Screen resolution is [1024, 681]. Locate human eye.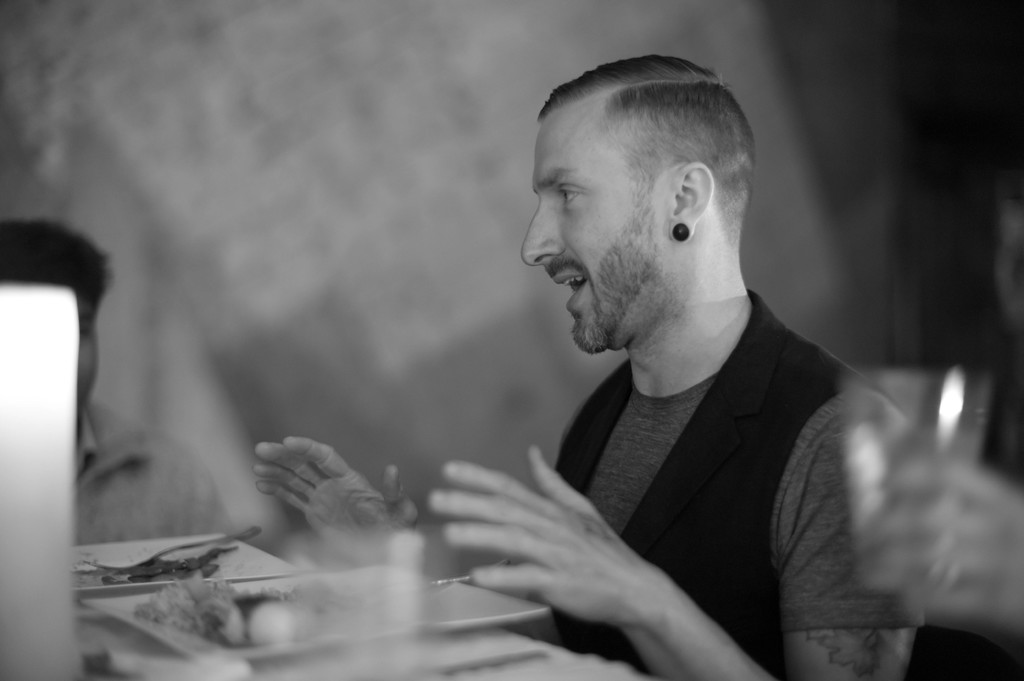
554, 179, 590, 210.
